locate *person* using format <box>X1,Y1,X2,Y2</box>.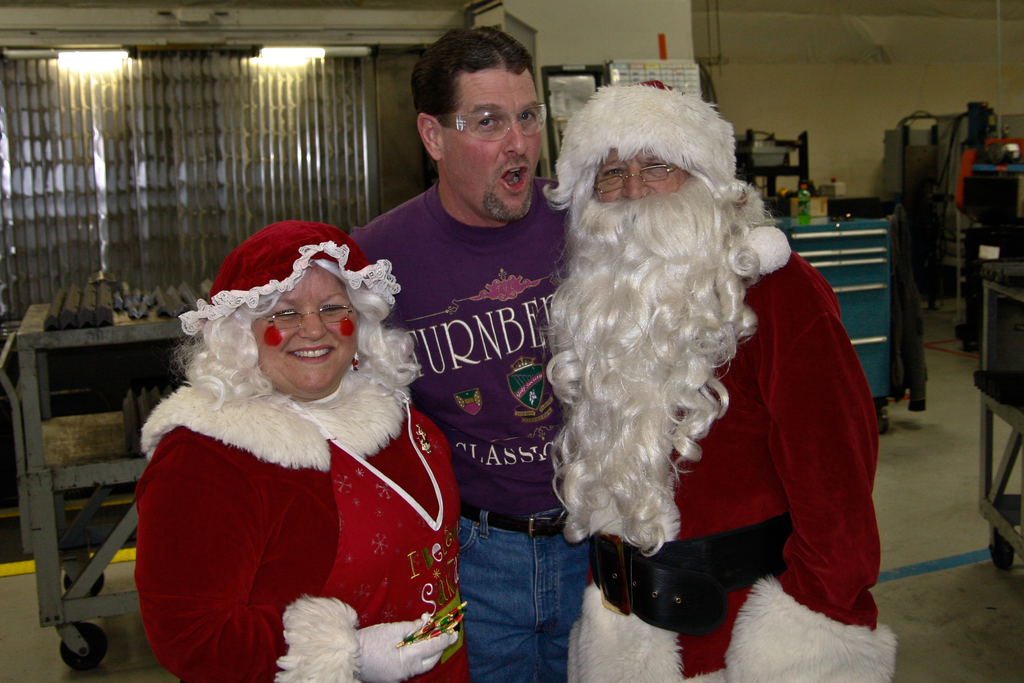
<box>345,22,577,682</box>.
